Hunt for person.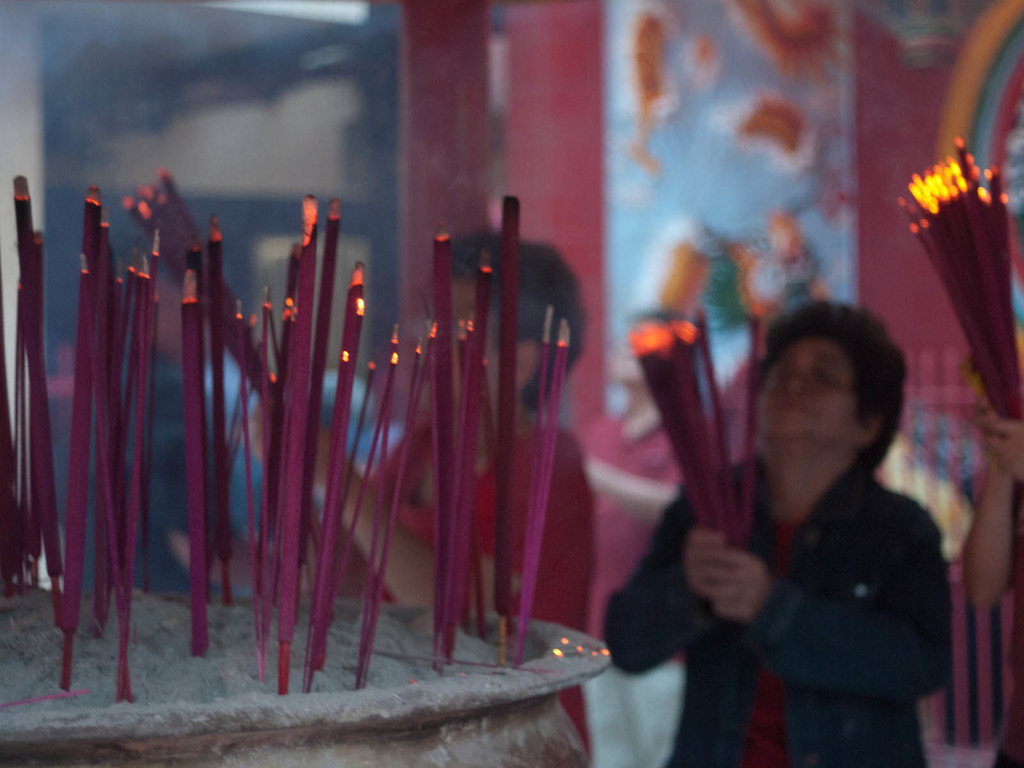
Hunted down at 598:297:956:767.
